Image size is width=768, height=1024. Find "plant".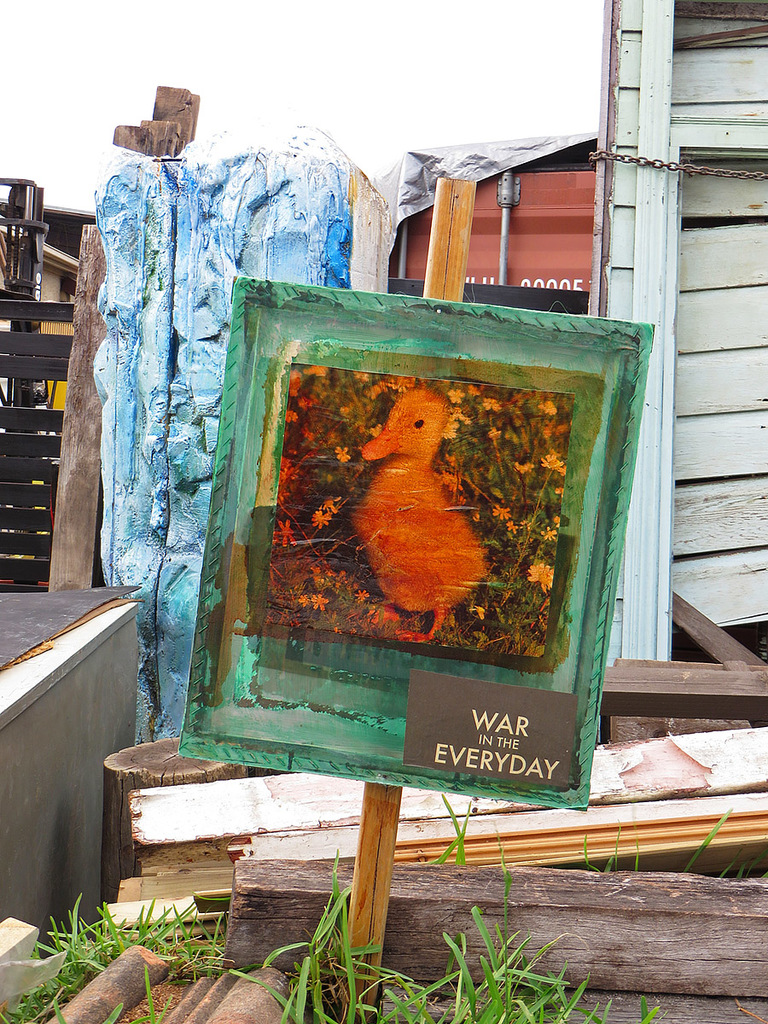
pyautogui.locateOnScreen(415, 794, 500, 866).
